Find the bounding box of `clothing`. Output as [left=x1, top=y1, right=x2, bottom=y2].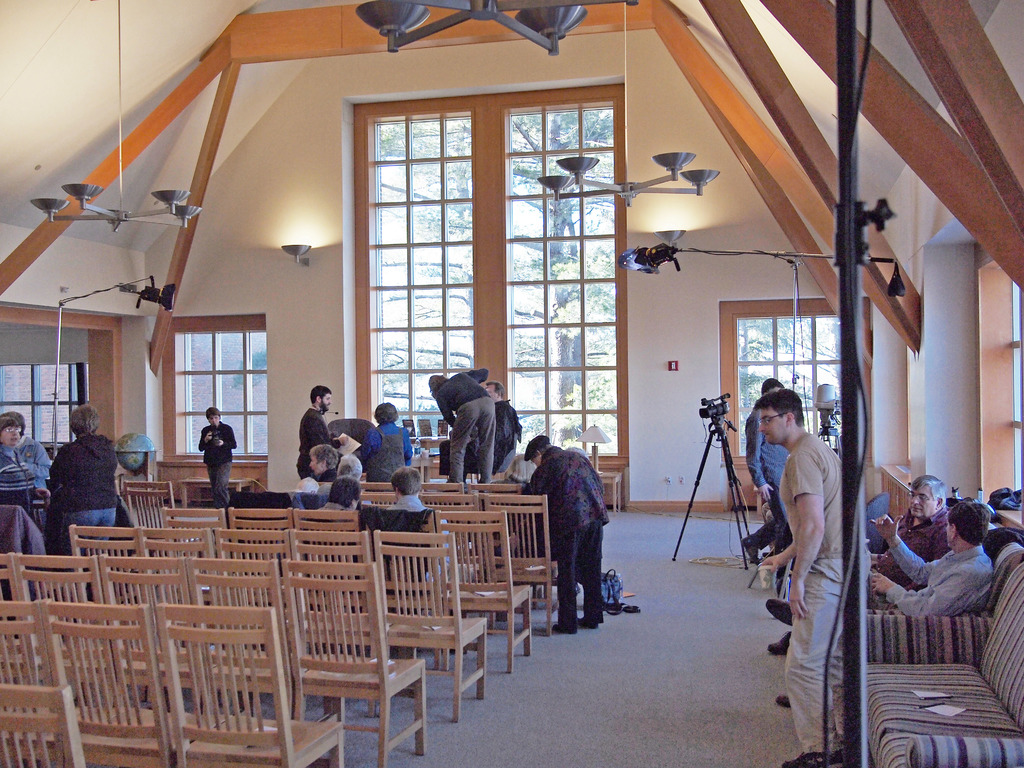
[left=0, top=446, right=40, bottom=528].
